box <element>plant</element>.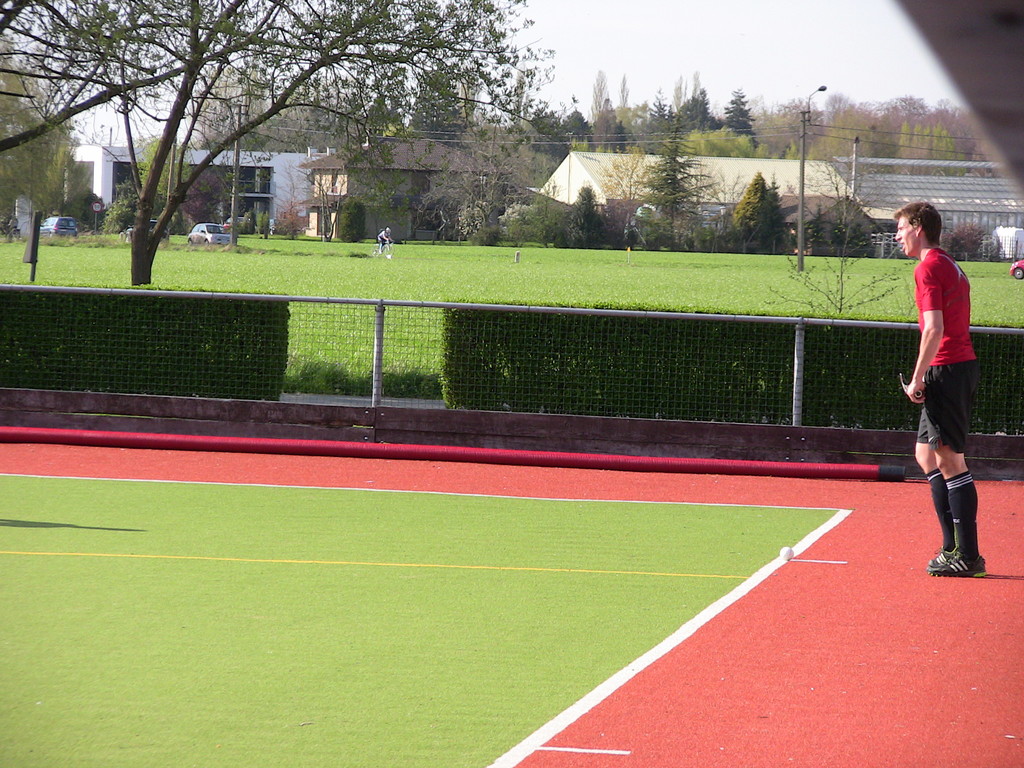
rect(719, 164, 794, 255).
